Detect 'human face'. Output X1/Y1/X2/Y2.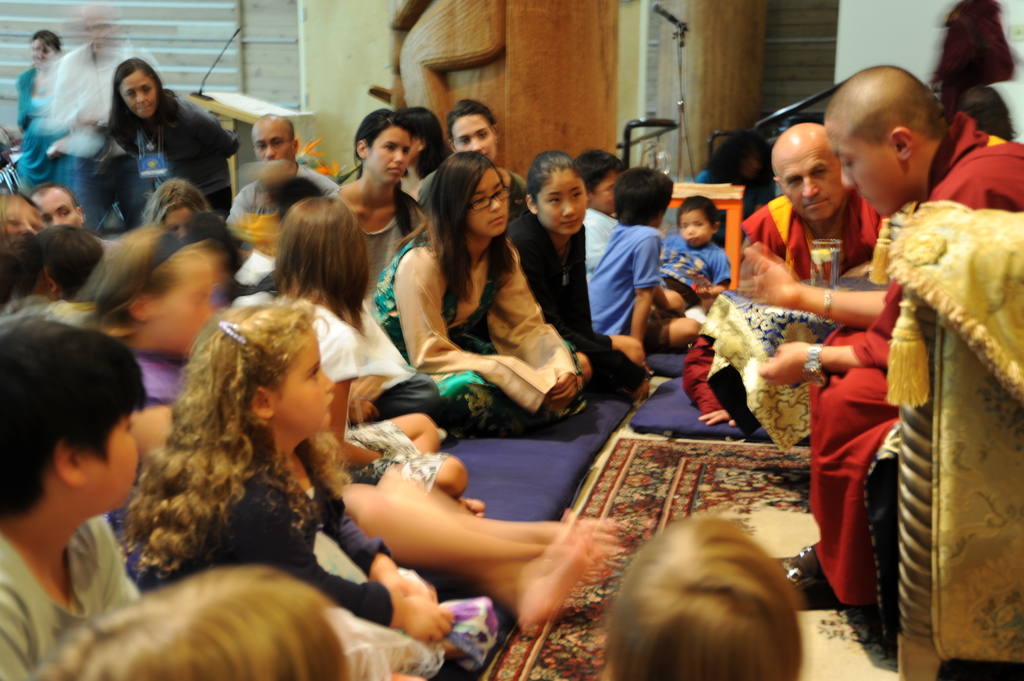
466/170/508/236.
